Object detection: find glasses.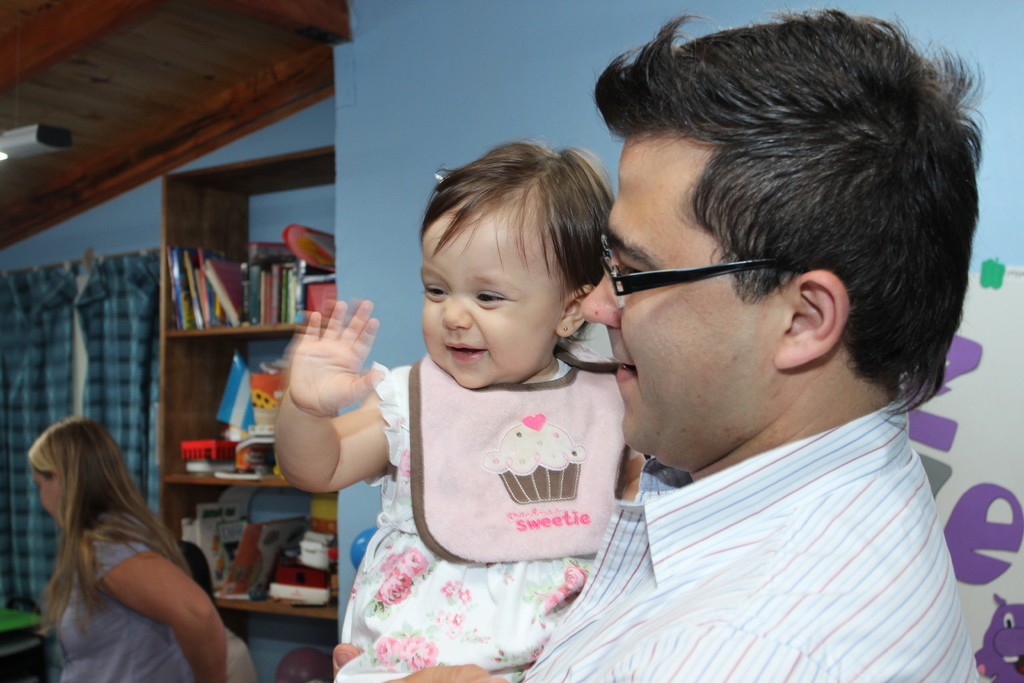
bbox=(593, 227, 828, 308).
